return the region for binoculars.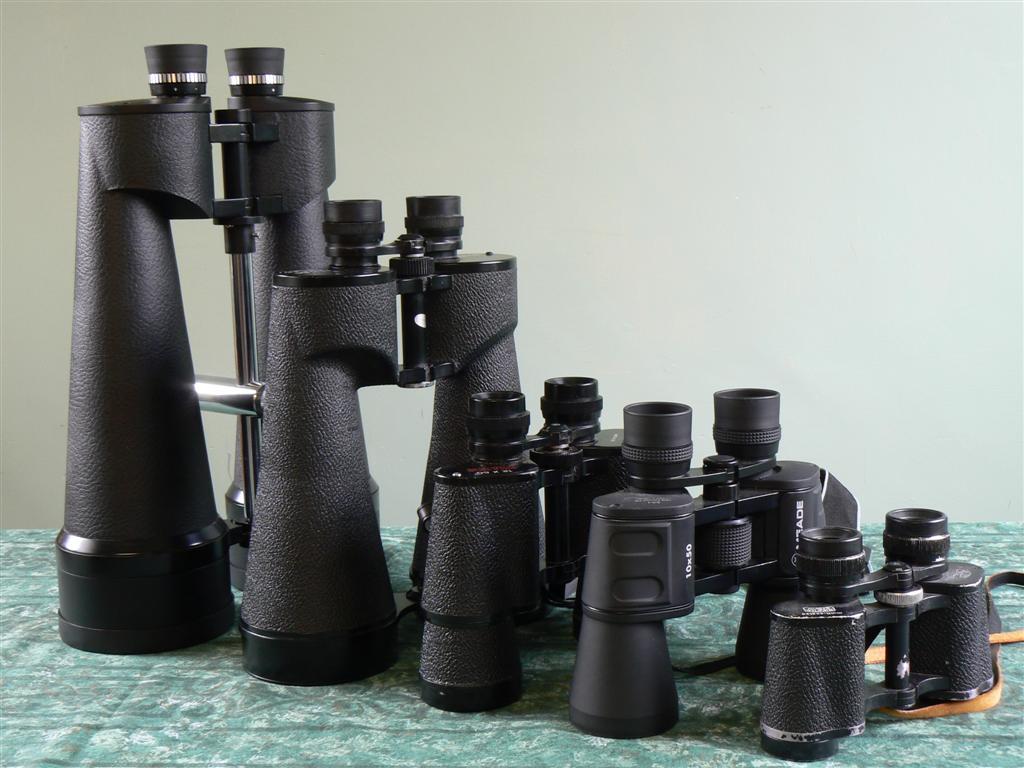
left=53, top=38, right=386, bottom=657.
